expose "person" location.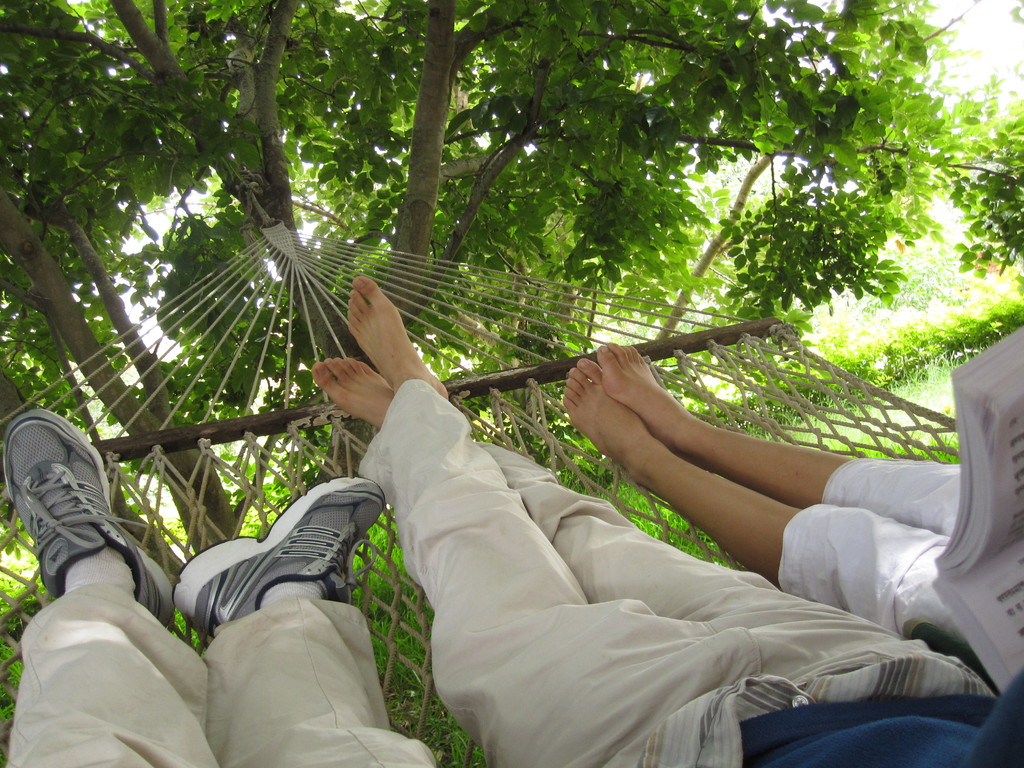
Exposed at 540/344/1023/669.
